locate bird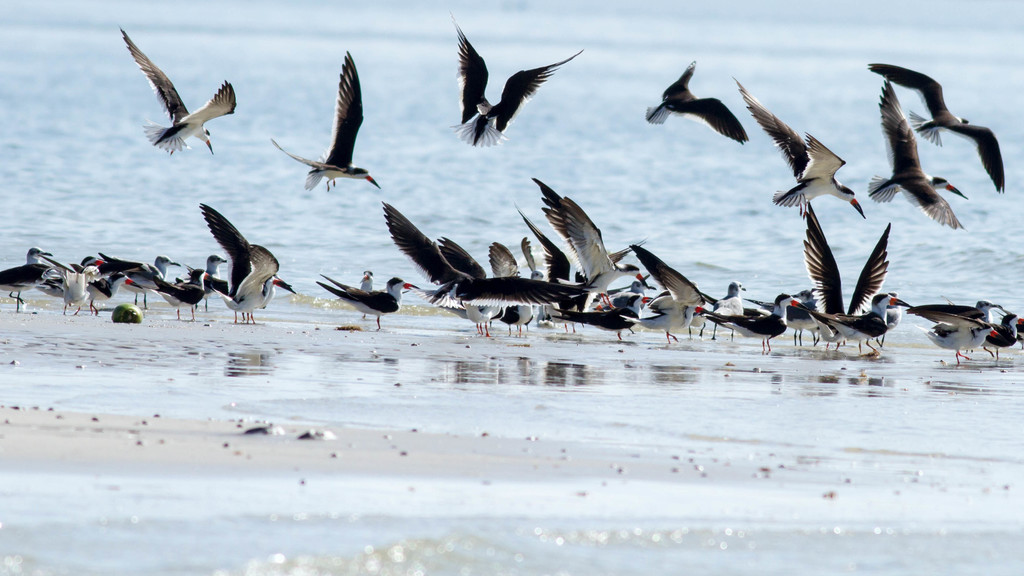
x1=122 y1=29 x2=253 y2=157
